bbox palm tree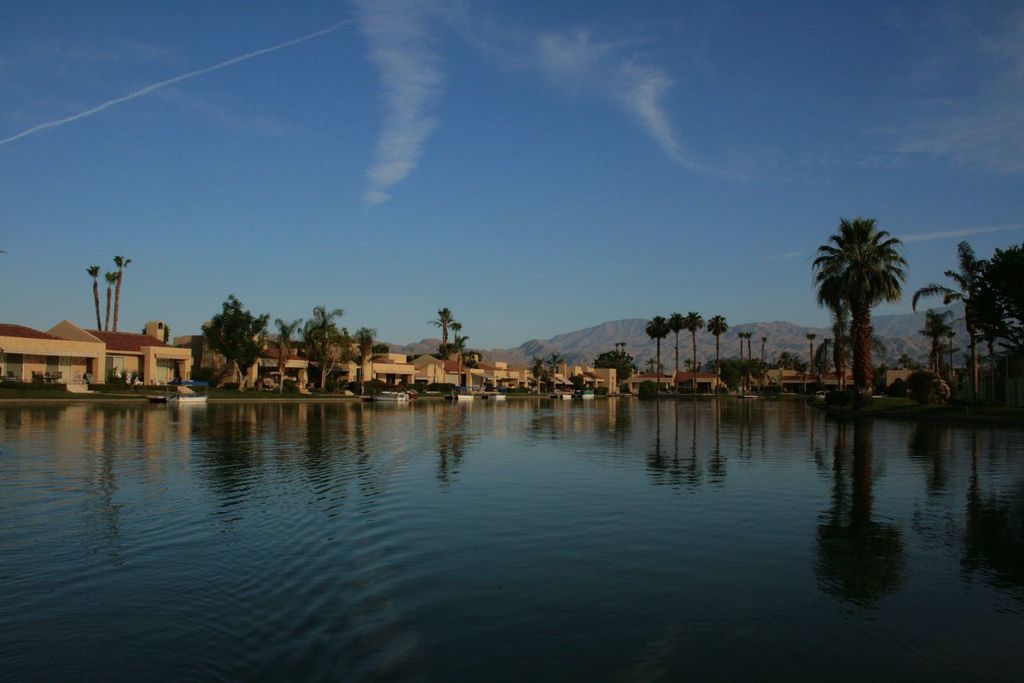
bbox=(819, 218, 909, 395)
